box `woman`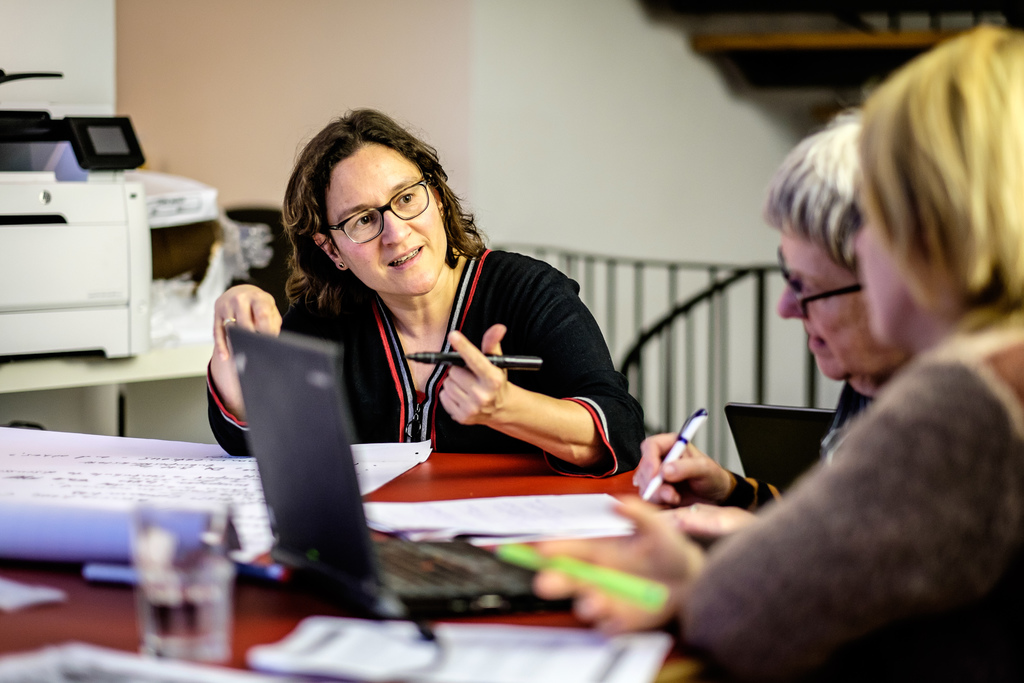
(left=640, top=110, right=916, bottom=532)
